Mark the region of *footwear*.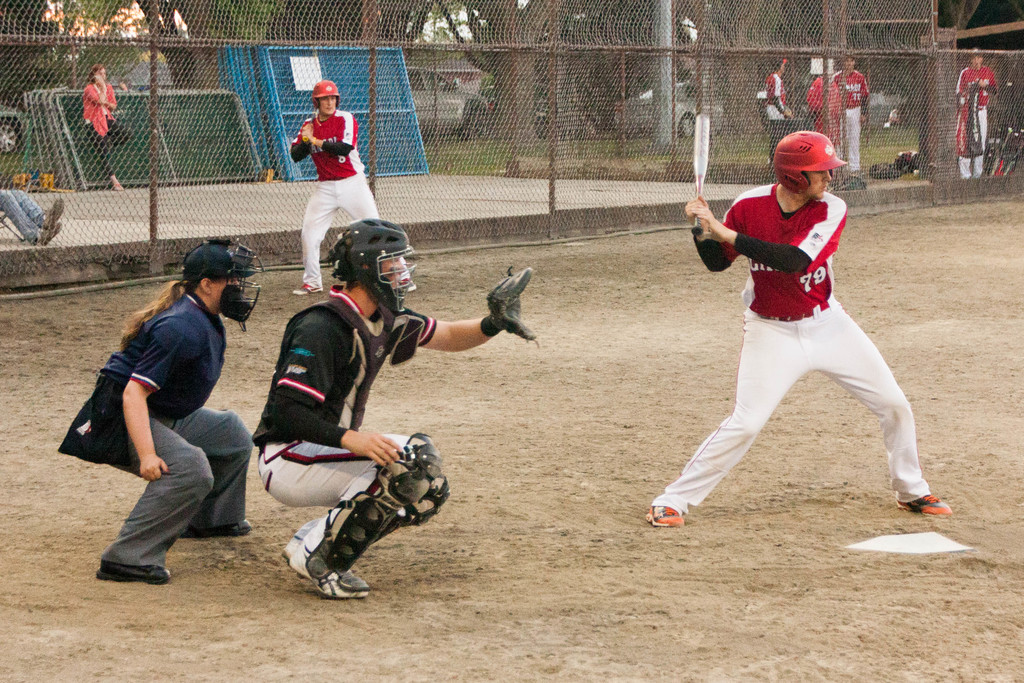
Region: detection(107, 180, 127, 193).
